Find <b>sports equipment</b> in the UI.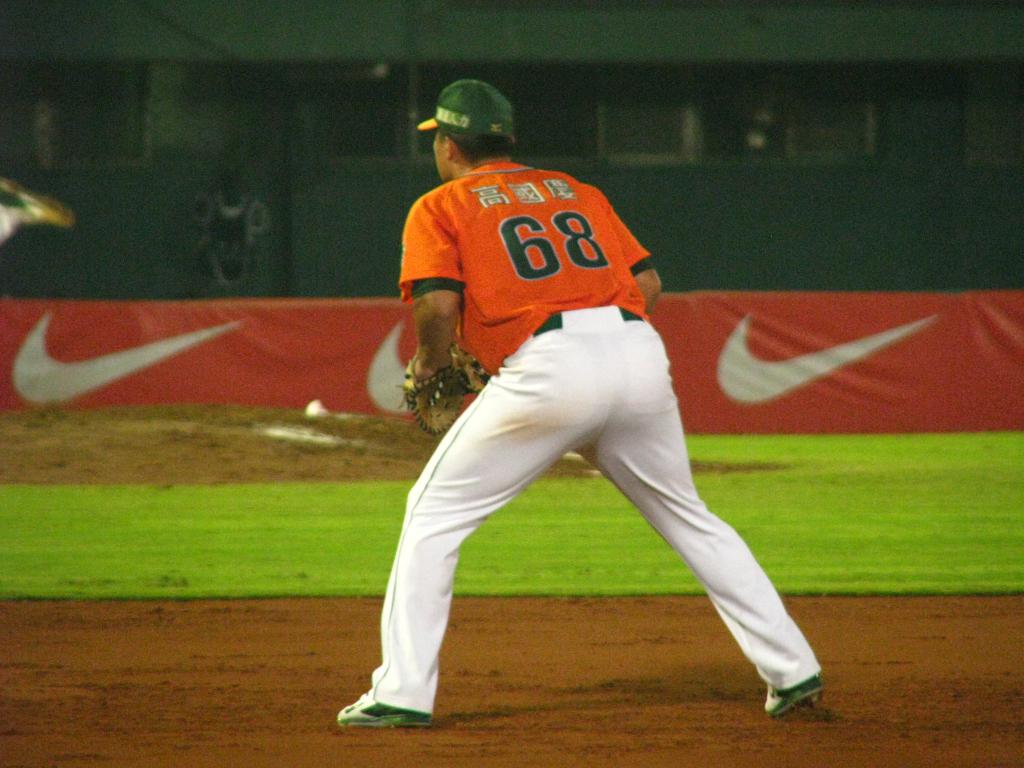
UI element at Rect(397, 339, 484, 441).
